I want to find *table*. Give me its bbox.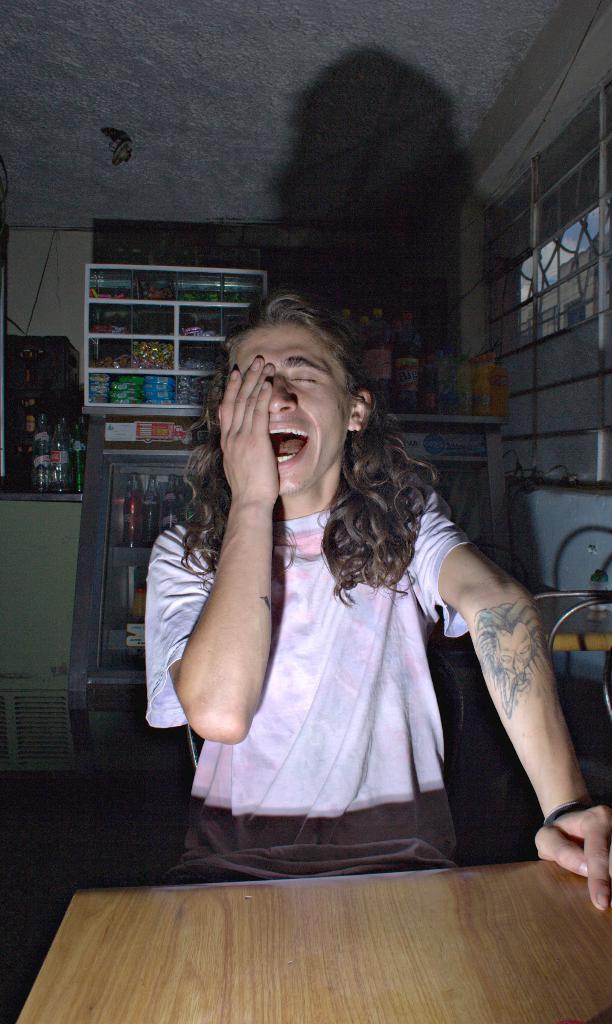
bbox(13, 859, 611, 1021).
